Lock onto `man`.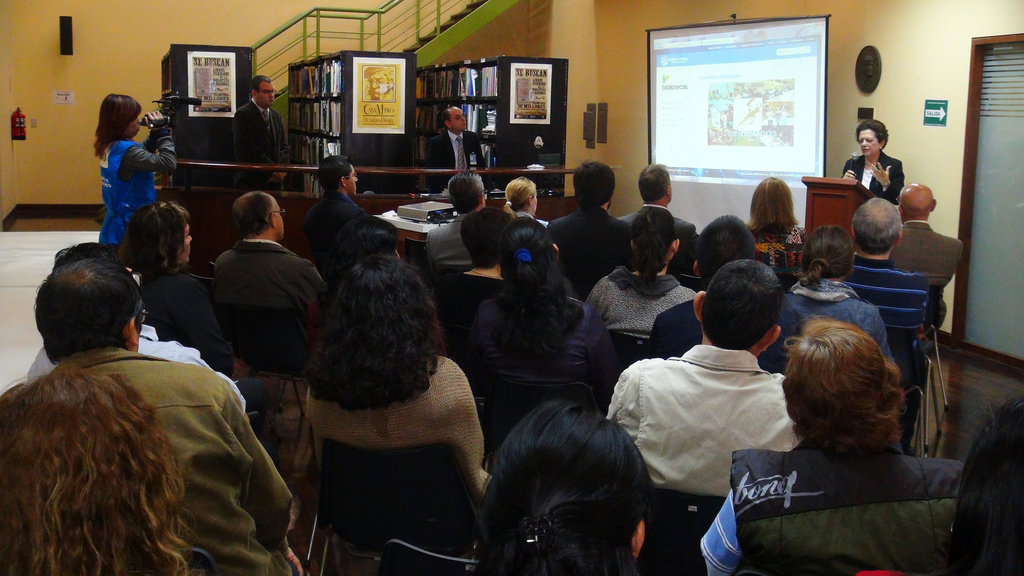
Locked: bbox=[422, 105, 486, 167].
